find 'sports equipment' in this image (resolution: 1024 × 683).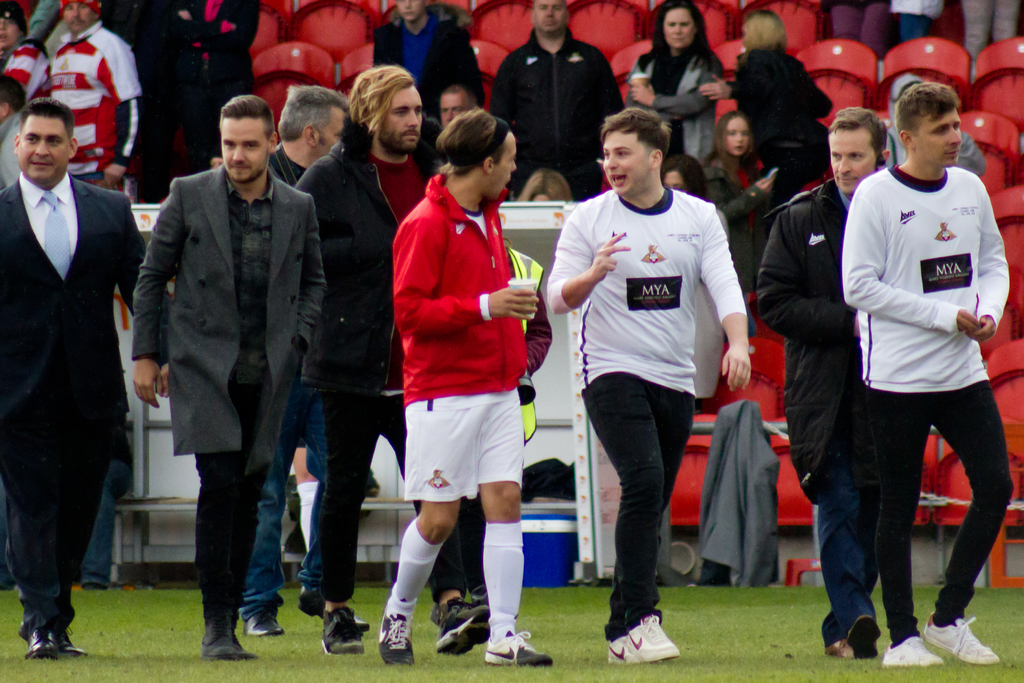
<region>319, 606, 367, 655</region>.
